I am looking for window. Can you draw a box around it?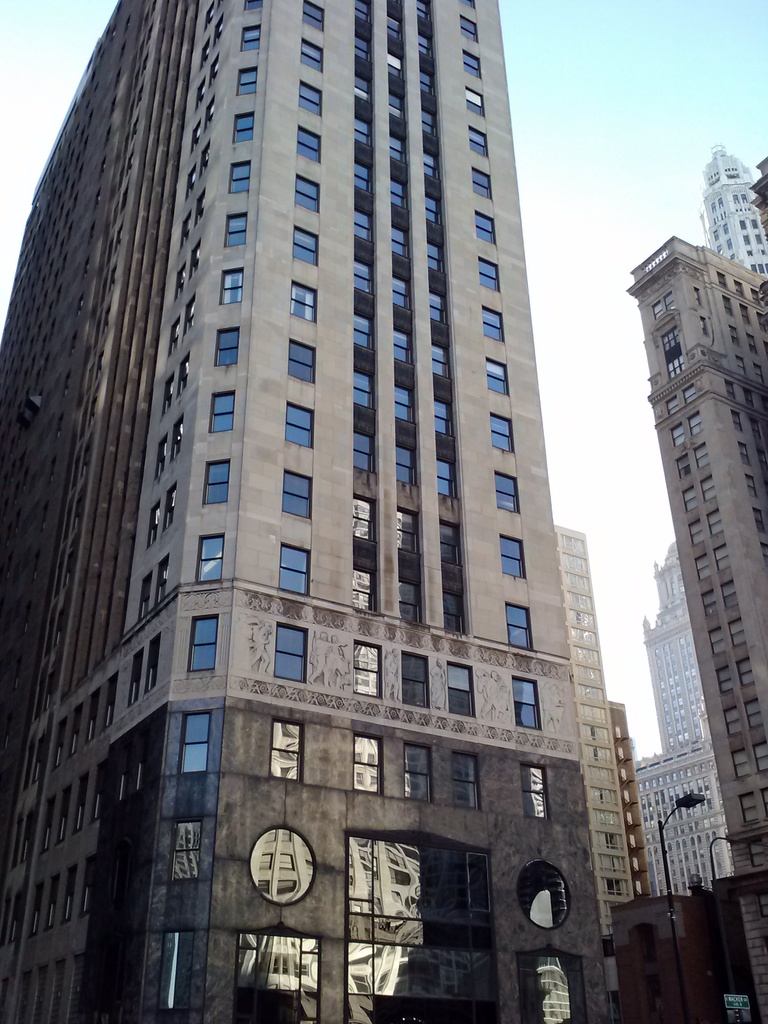
Sure, the bounding box is bbox=(461, 0, 476, 7).
